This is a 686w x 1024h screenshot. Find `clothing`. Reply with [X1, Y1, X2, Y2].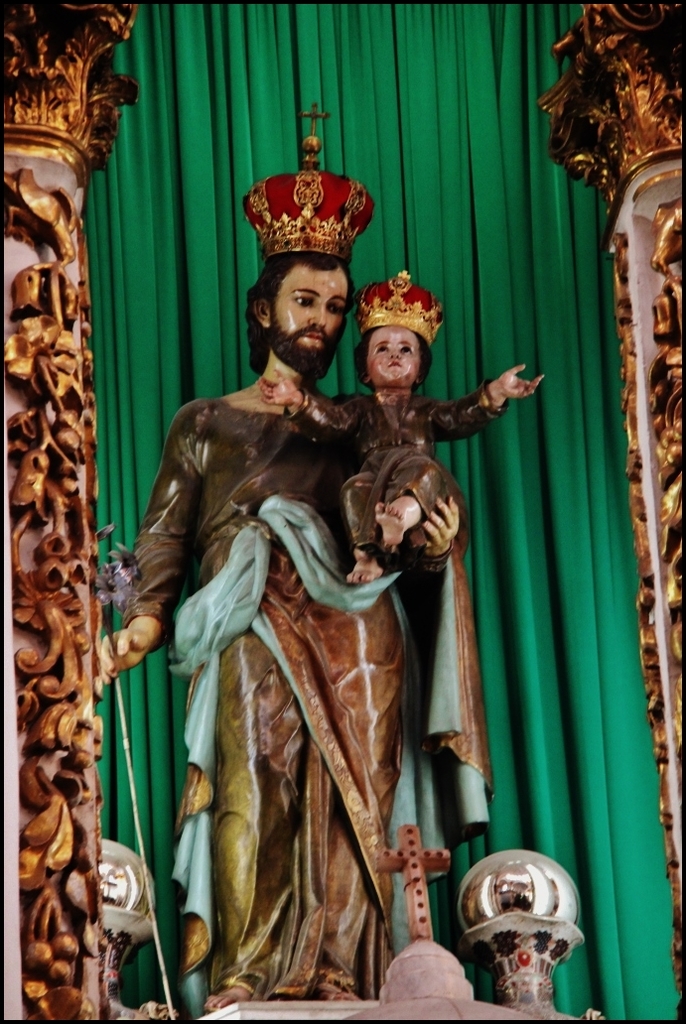
[285, 383, 514, 548].
